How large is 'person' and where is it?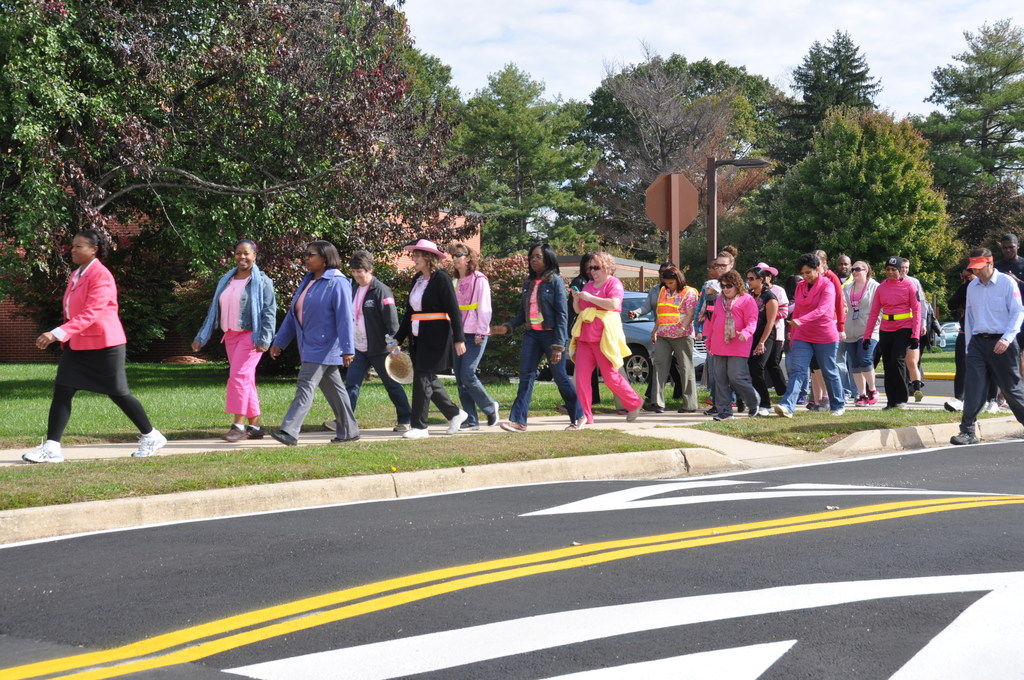
Bounding box: 564/247/645/426.
